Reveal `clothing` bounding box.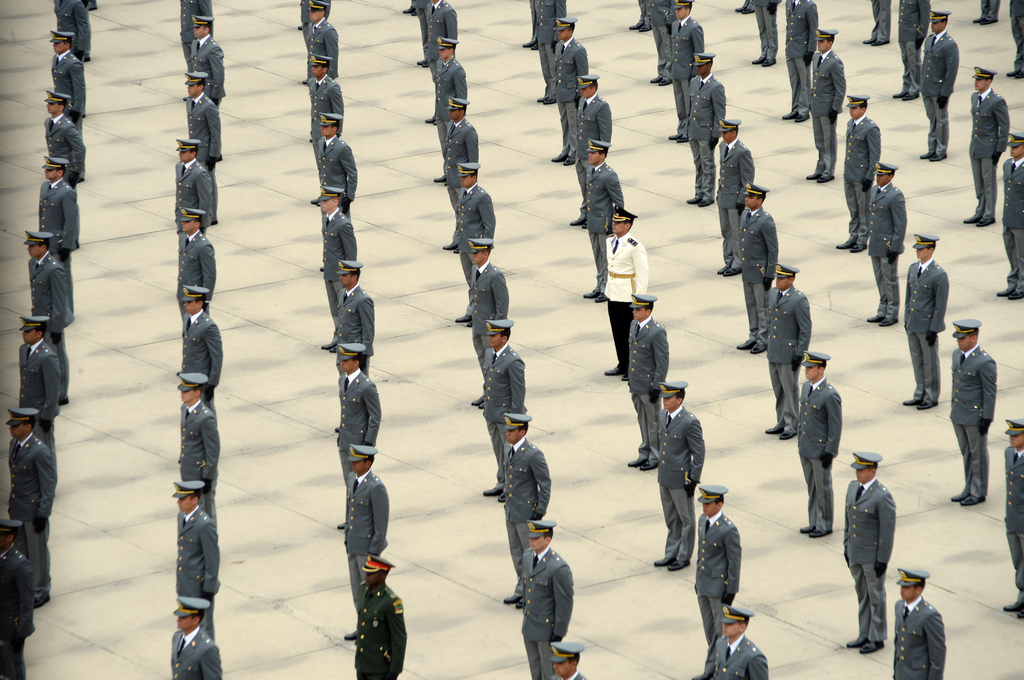
Revealed: detection(456, 181, 496, 312).
